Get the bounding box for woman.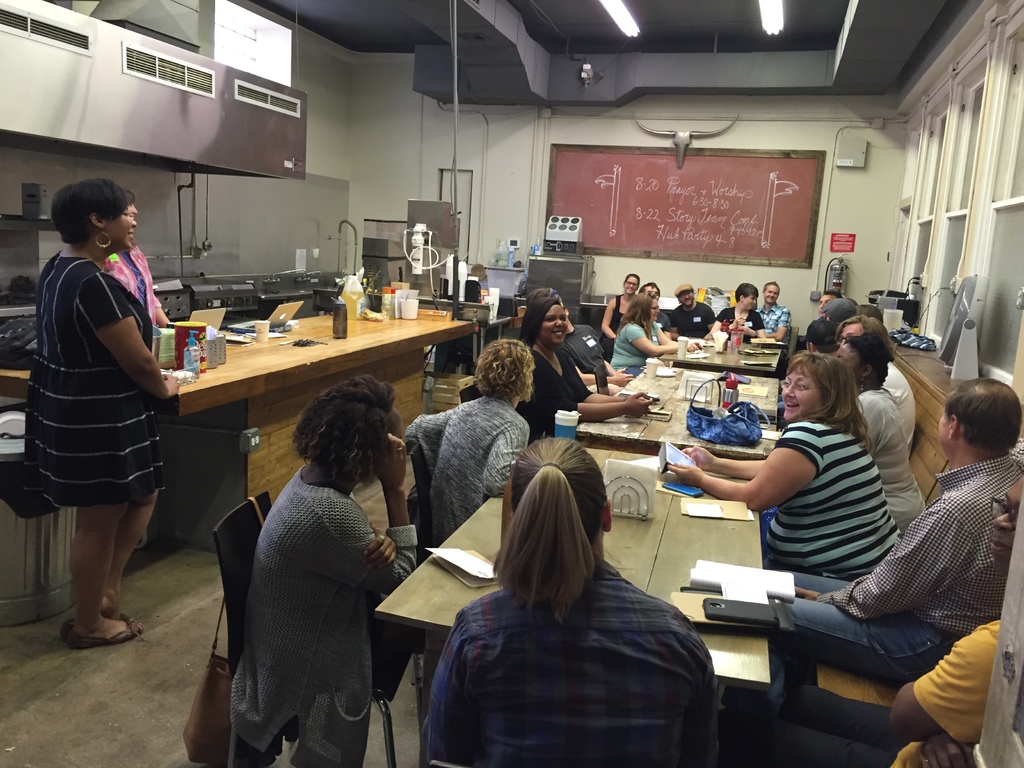
x1=402 y1=333 x2=540 y2=542.
